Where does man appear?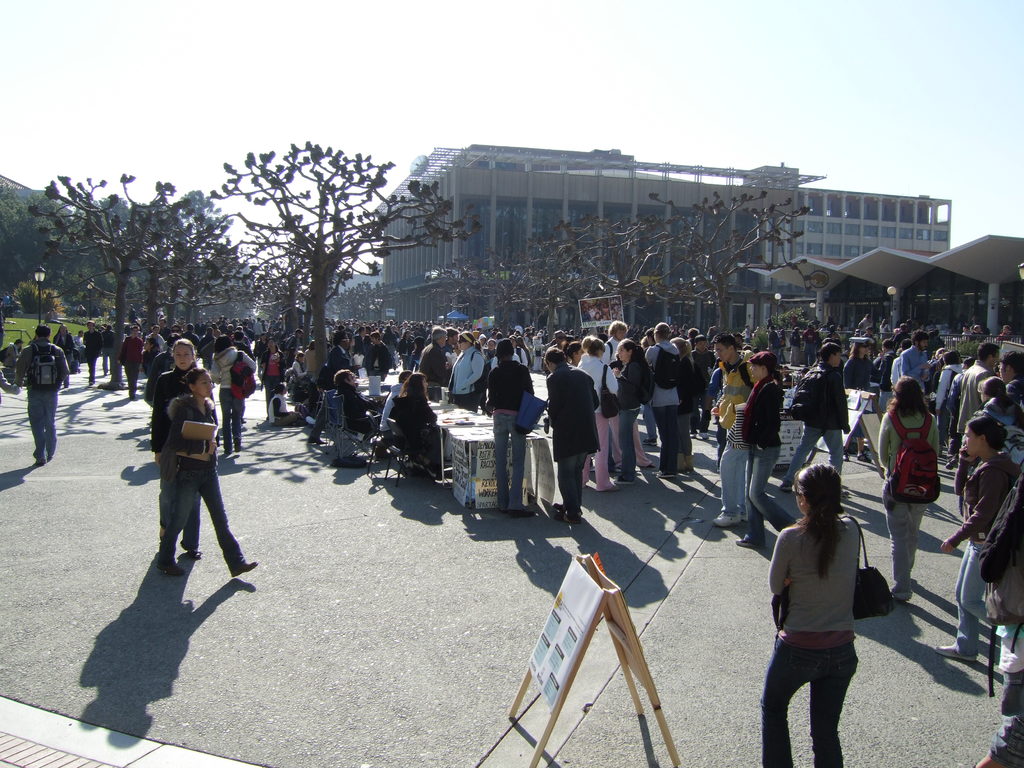
Appears at bbox(118, 325, 143, 396).
